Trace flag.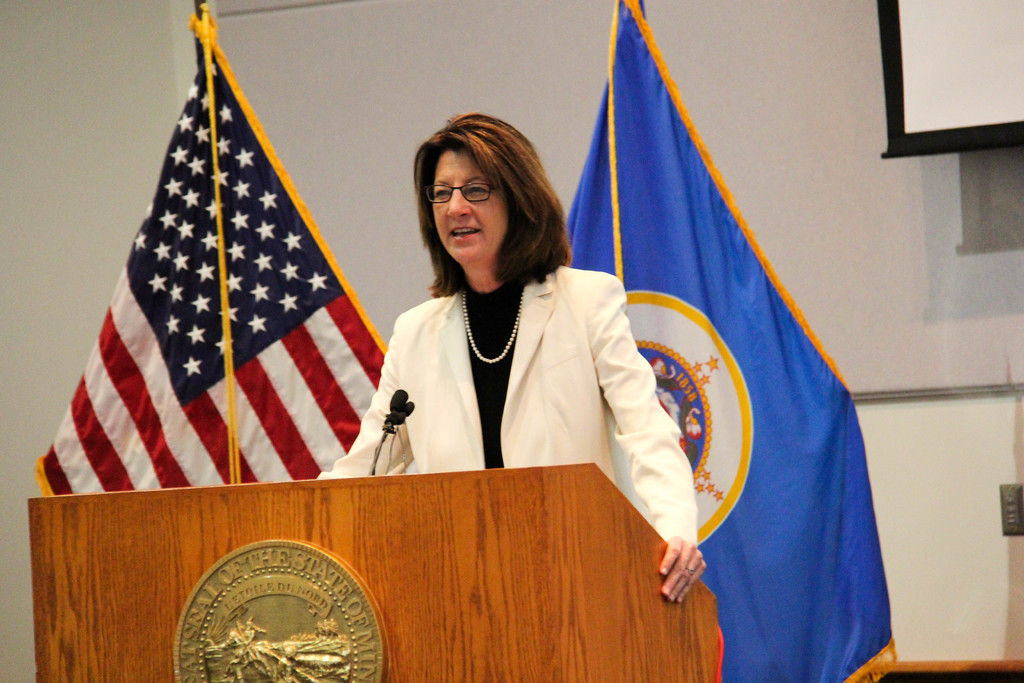
Traced to BBox(564, 0, 898, 682).
